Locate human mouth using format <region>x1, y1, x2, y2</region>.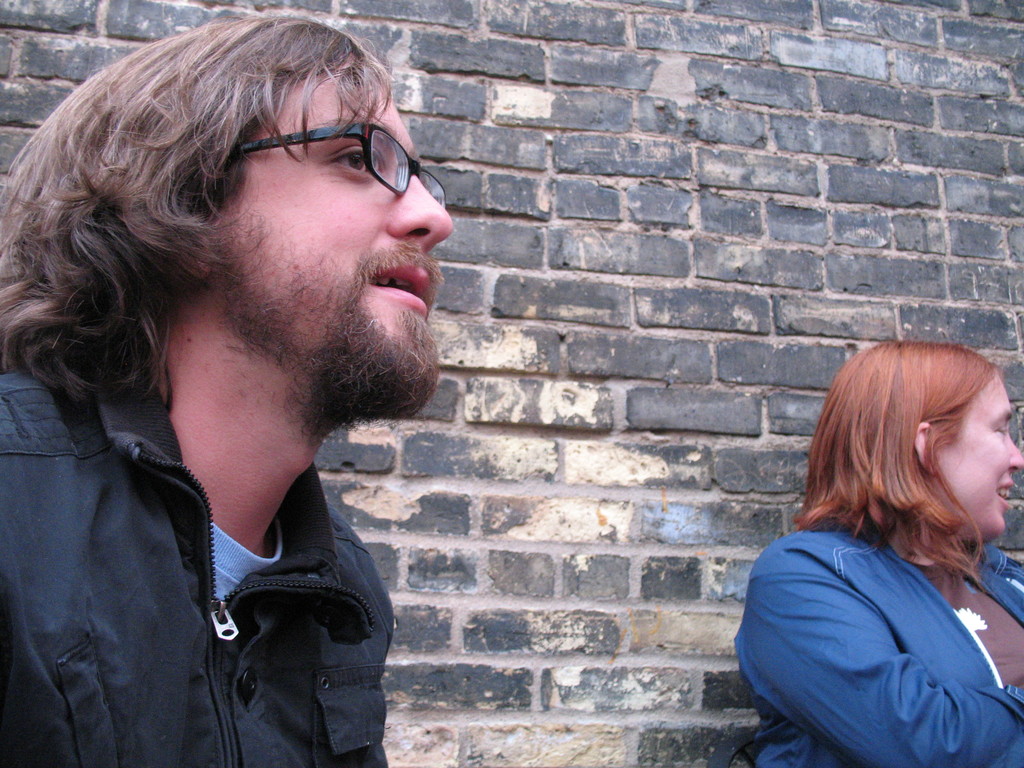
<region>361, 251, 435, 324</region>.
